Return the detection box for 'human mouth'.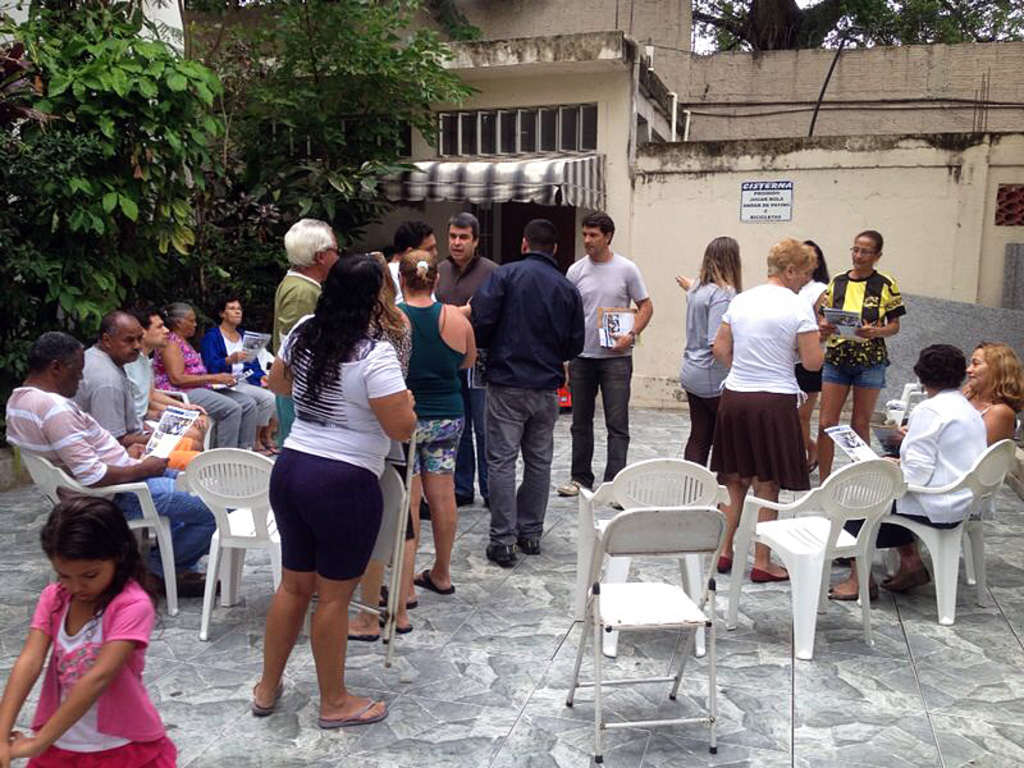
[left=586, top=244, right=594, bottom=255].
